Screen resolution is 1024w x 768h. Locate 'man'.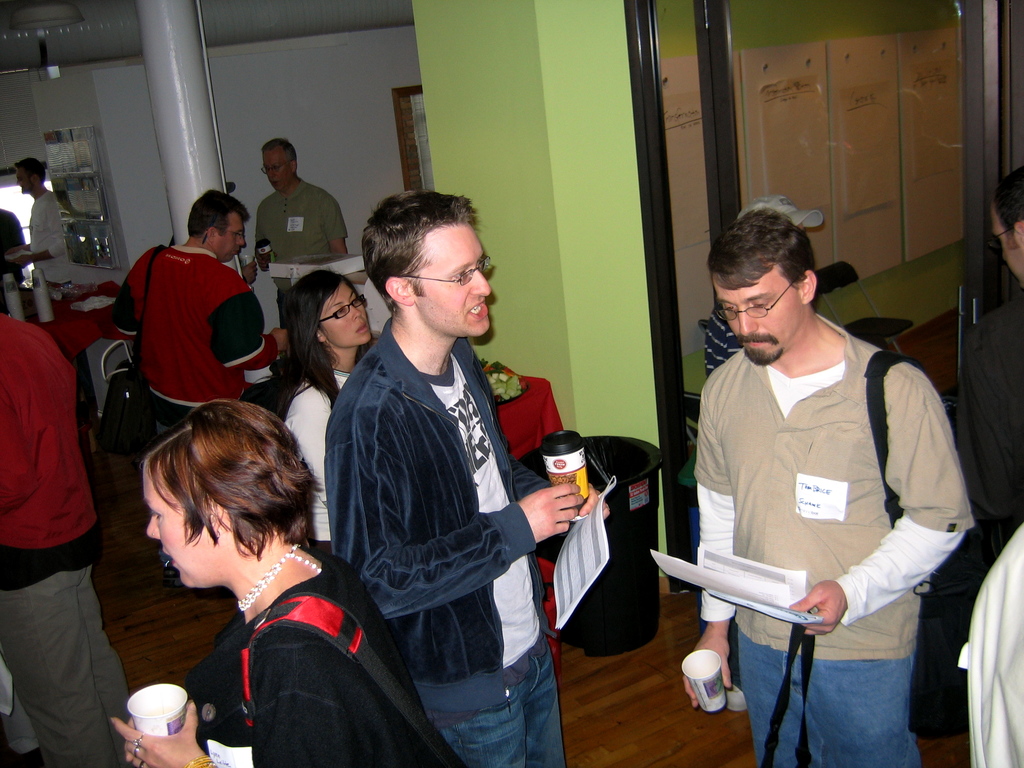
detection(310, 202, 555, 759).
